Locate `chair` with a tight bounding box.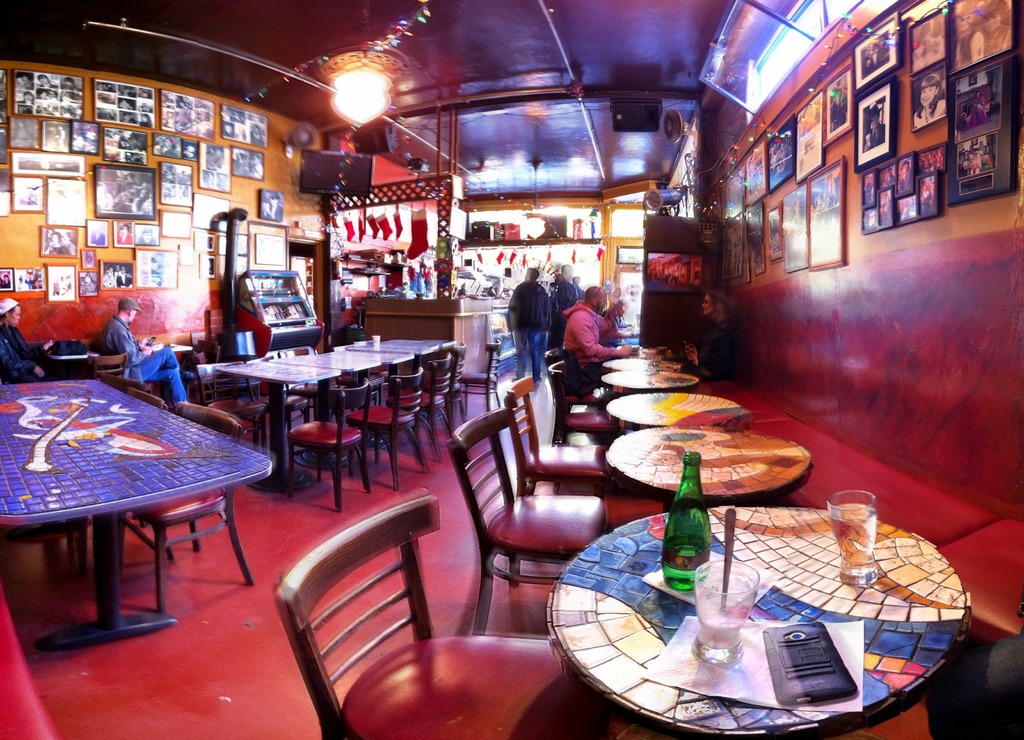
(463, 339, 497, 417).
